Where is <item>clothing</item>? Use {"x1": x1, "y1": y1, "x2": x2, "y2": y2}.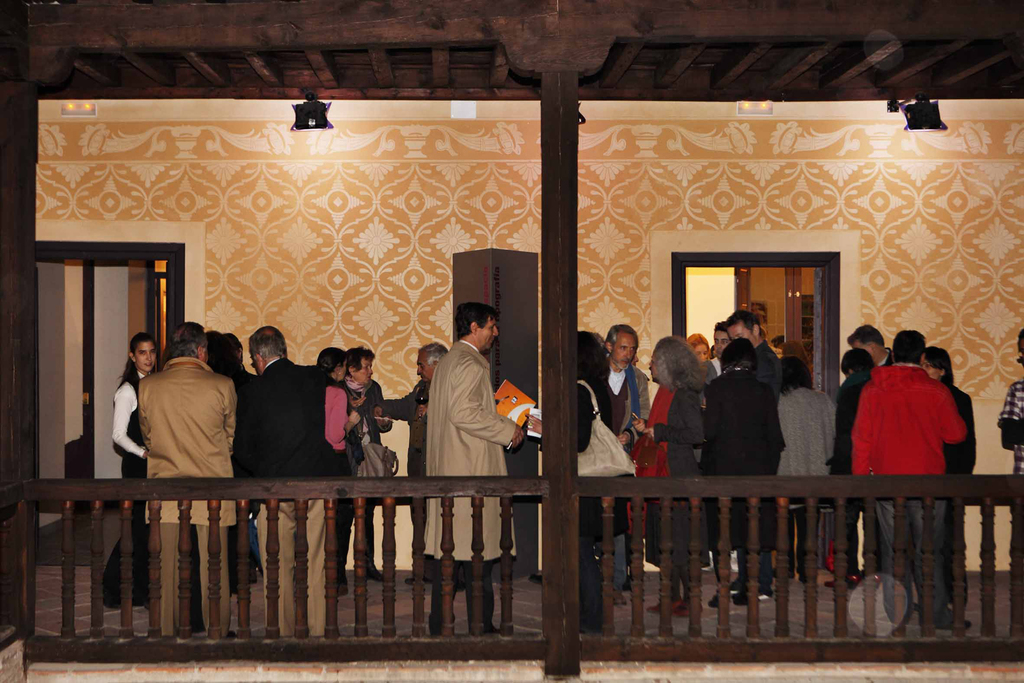
{"x1": 94, "y1": 378, "x2": 155, "y2": 614}.
